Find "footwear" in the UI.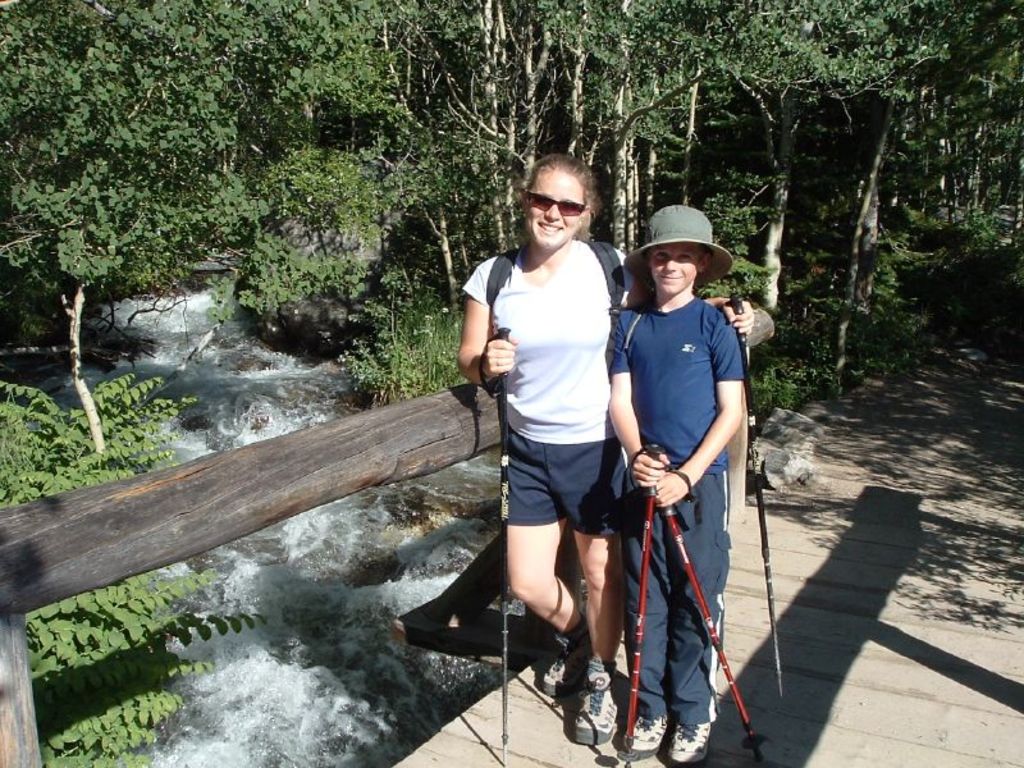
UI element at region(662, 705, 713, 767).
